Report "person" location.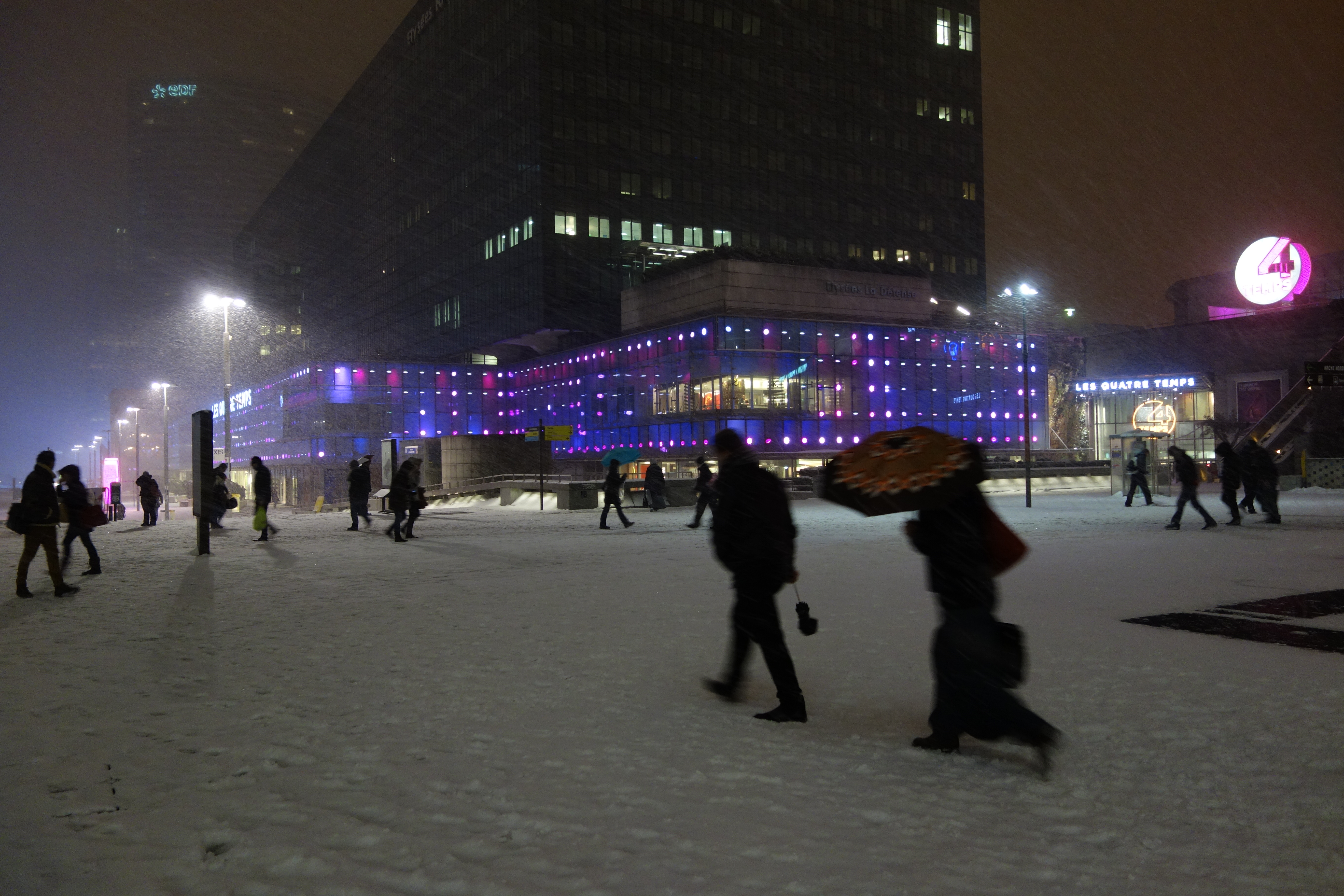
Report: 11,114,27,141.
